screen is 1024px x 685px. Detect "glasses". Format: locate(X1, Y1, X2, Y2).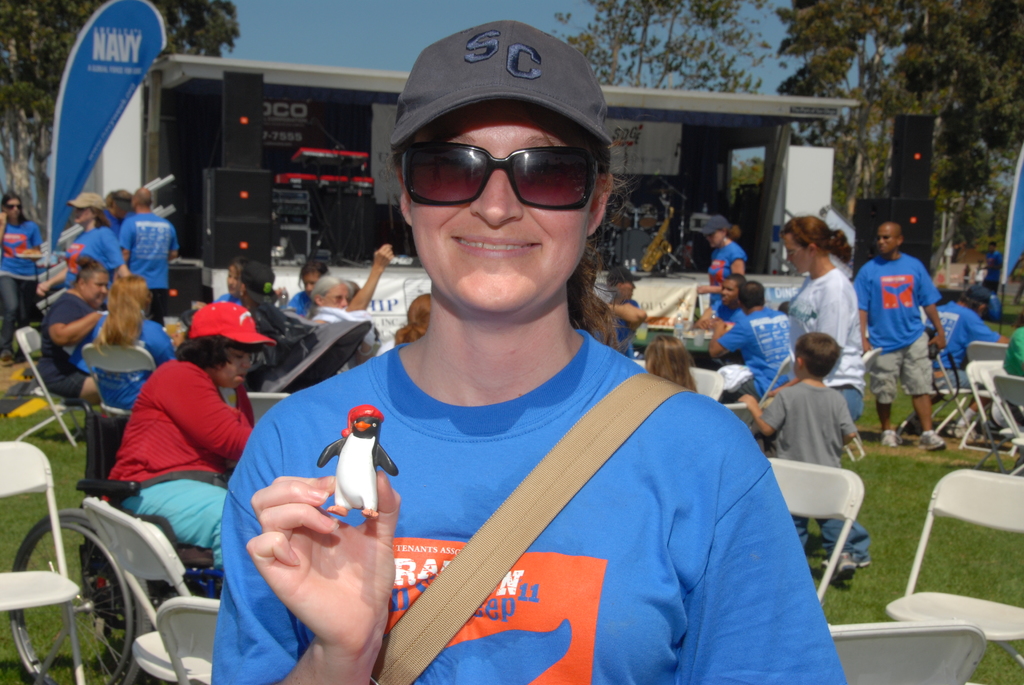
locate(404, 129, 587, 199).
